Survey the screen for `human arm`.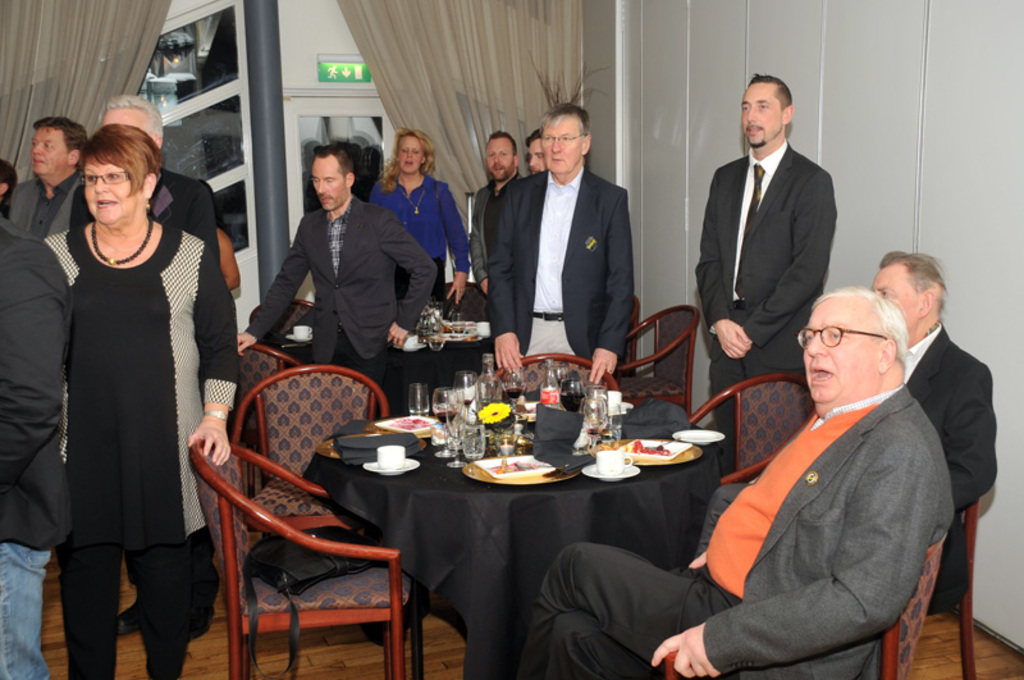
Survey found: {"x1": 209, "y1": 187, "x2": 248, "y2": 296}.
